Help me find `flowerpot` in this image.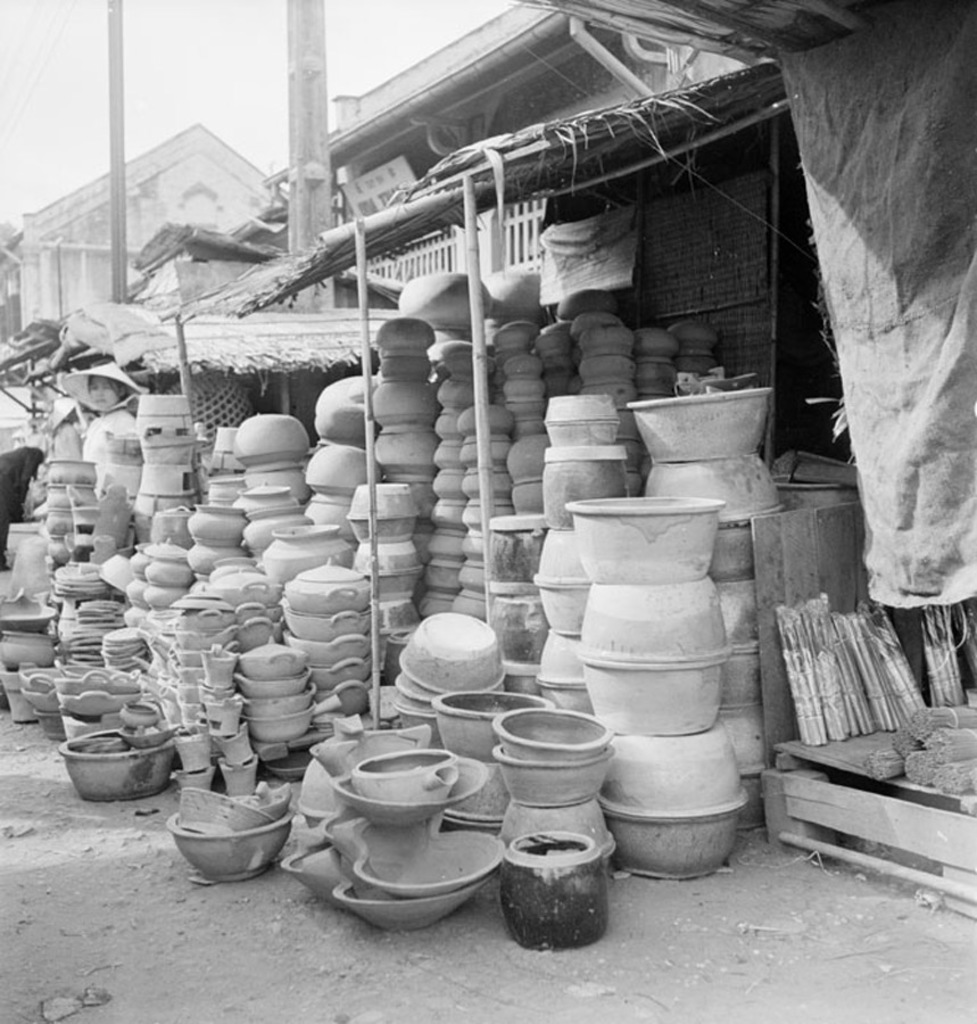
Found it: [182,791,296,882].
